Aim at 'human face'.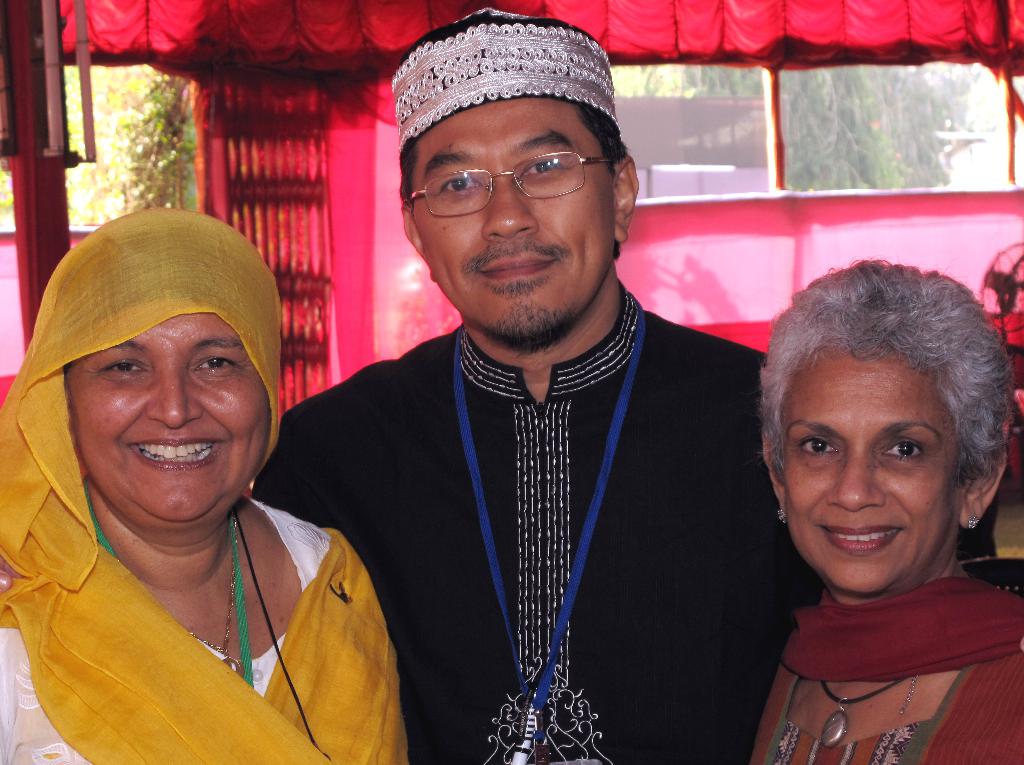
Aimed at box=[417, 97, 614, 348].
